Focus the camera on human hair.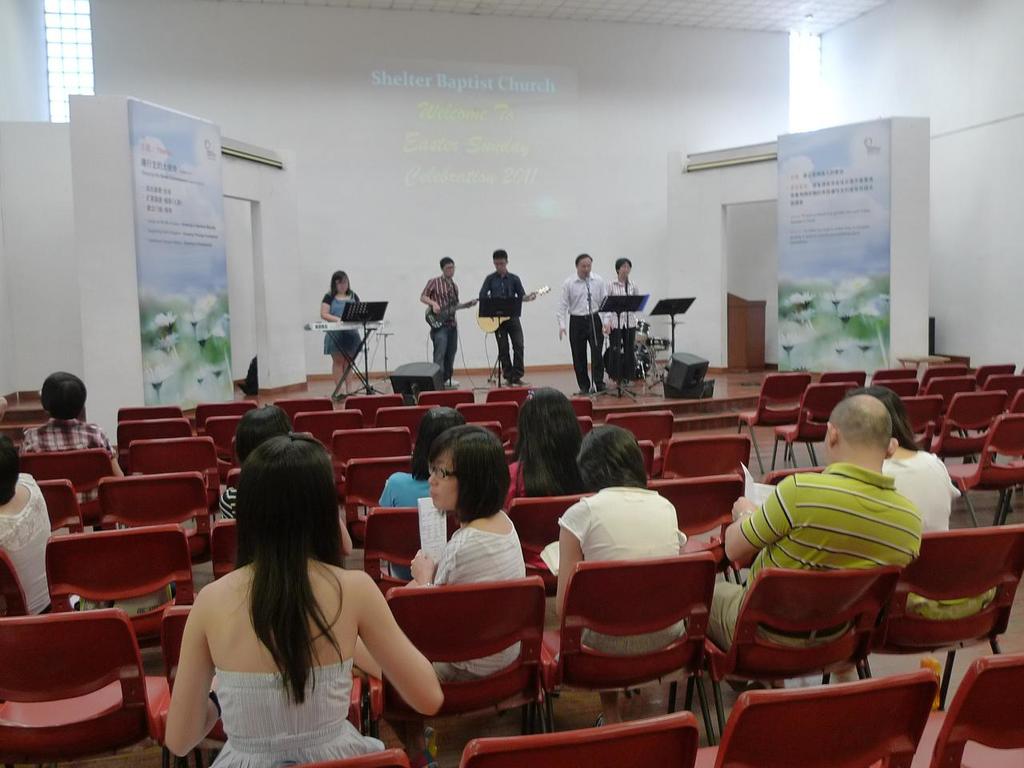
Focus region: <box>0,432,20,506</box>.
